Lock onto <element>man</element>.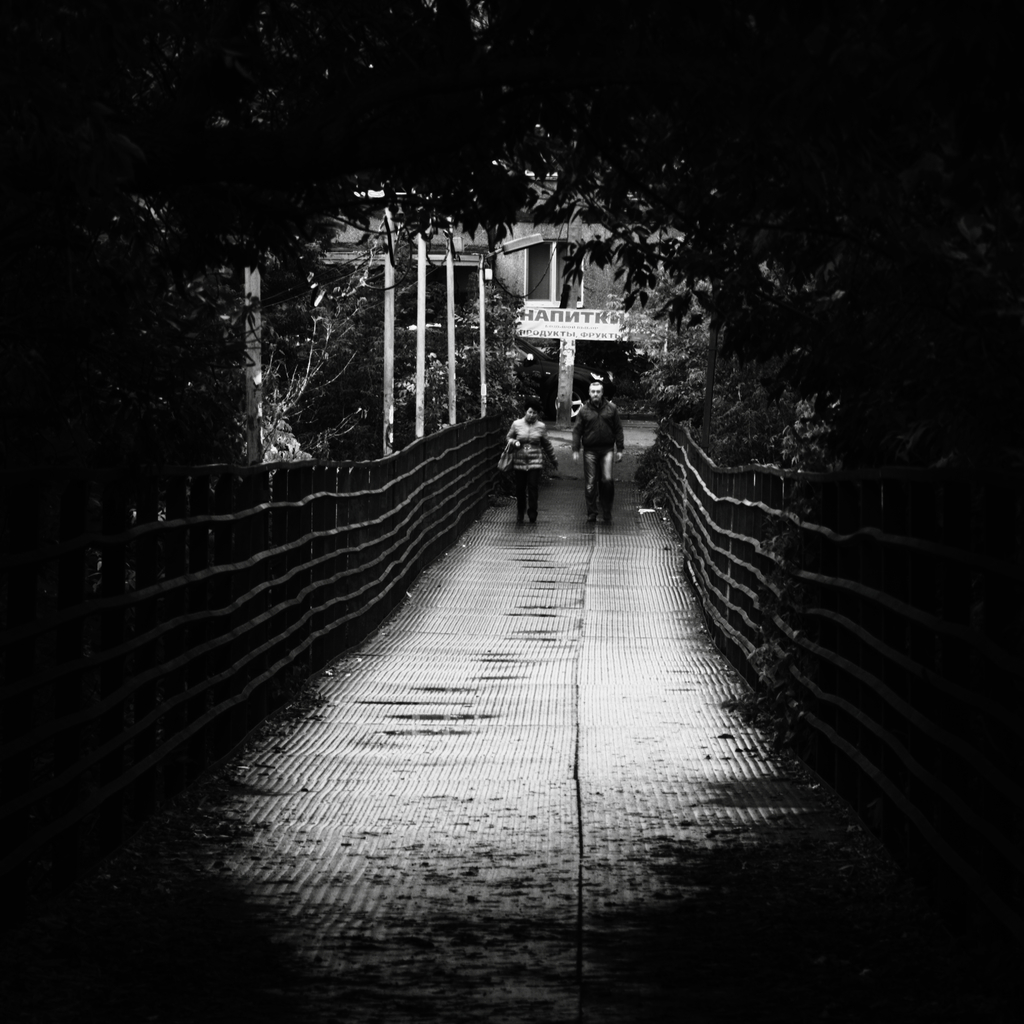
Locked: pyautogui.locateOnScreen(568, 378, 627, 529).
